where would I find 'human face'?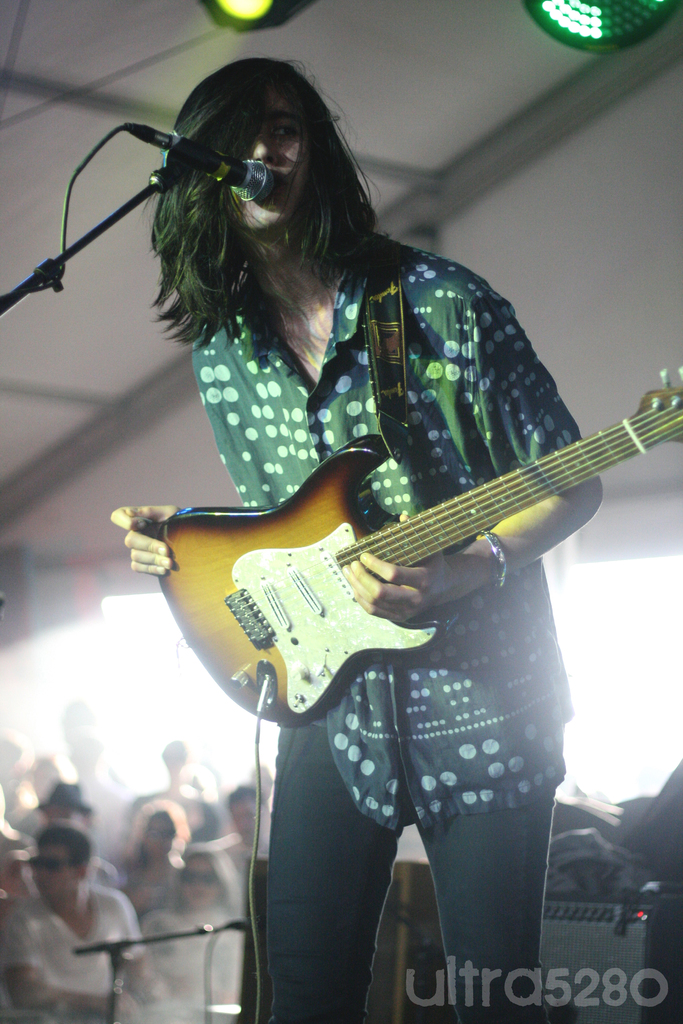
At (33,798,85,833).
